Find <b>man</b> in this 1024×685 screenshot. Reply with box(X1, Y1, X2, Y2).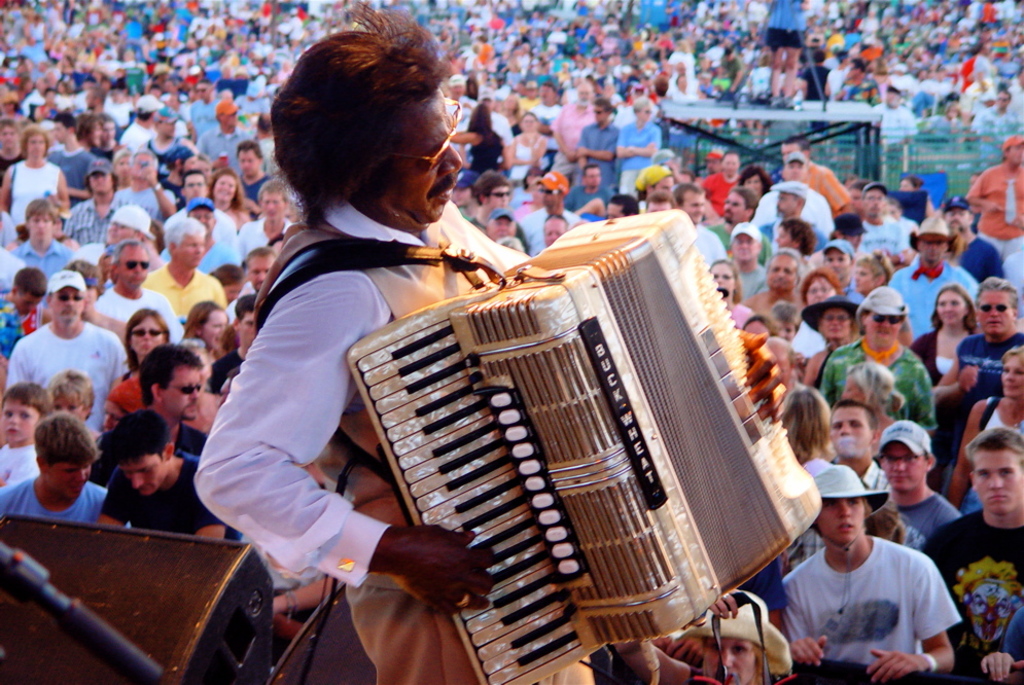
box(814, 279, 955, 430).
